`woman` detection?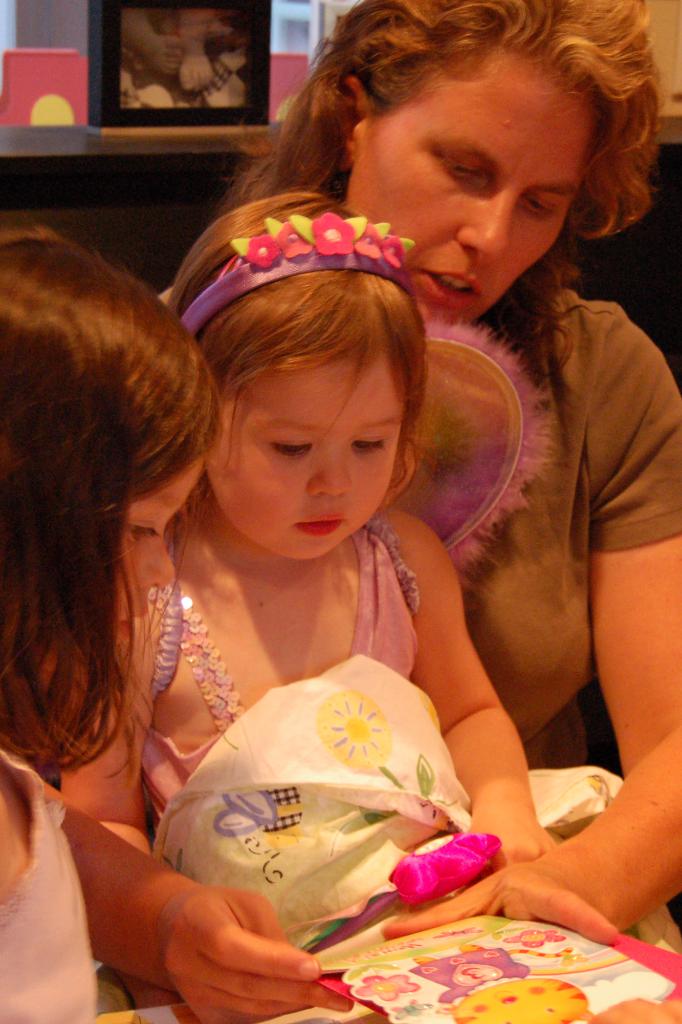
box=[159, 0, 681, 944]
